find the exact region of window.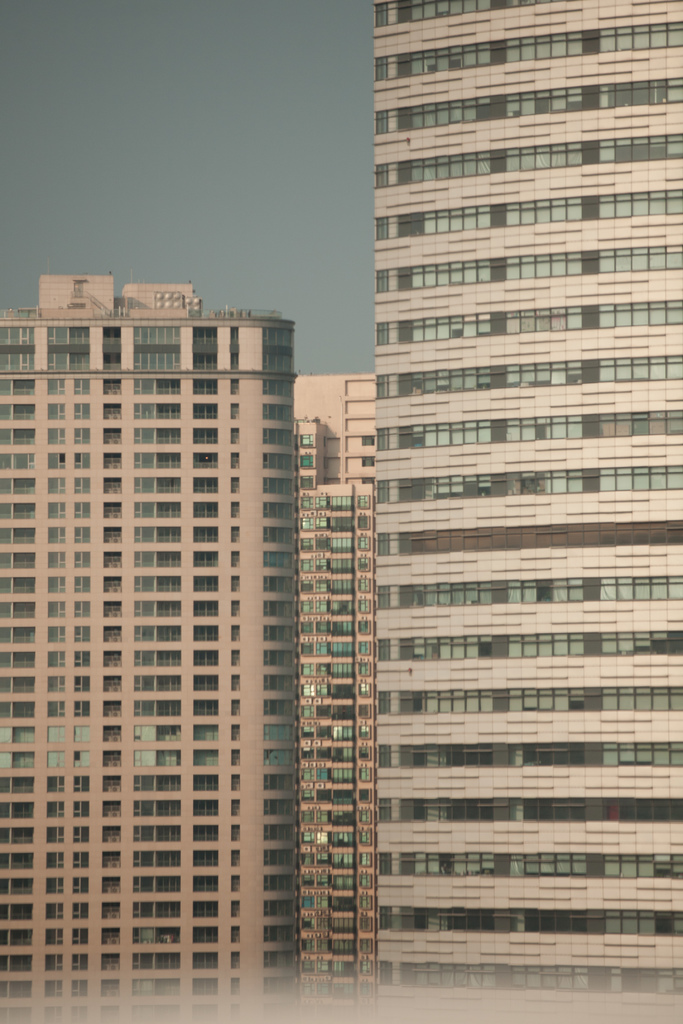
Exact region: (47, 525, 64, 540).
